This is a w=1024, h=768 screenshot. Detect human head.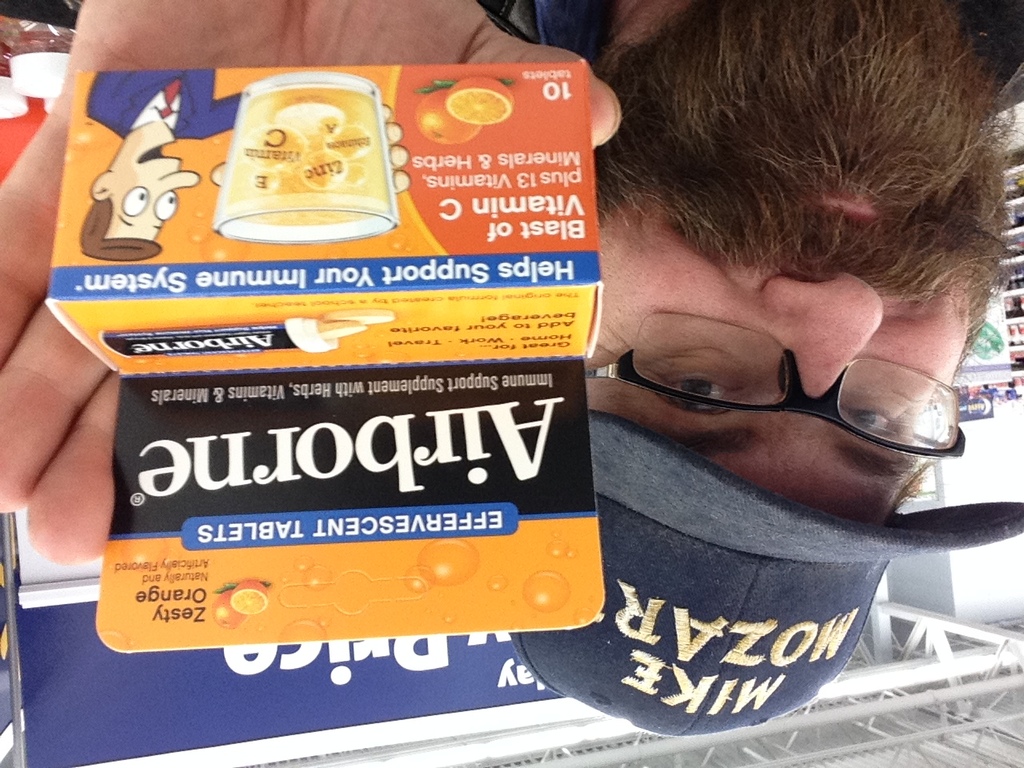
(left=518, top=13, right=973, bottom=616).
